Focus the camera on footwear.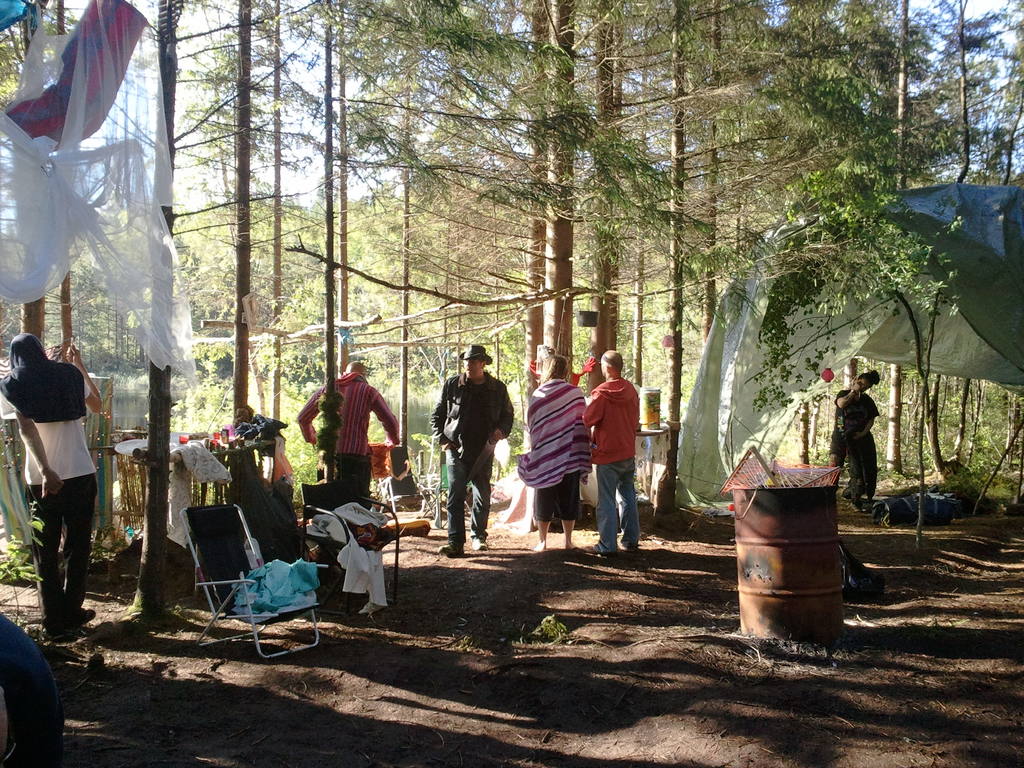
Focus region: {"x1": 853, "y1": 502, "x2": 864, "y2": 513}.
